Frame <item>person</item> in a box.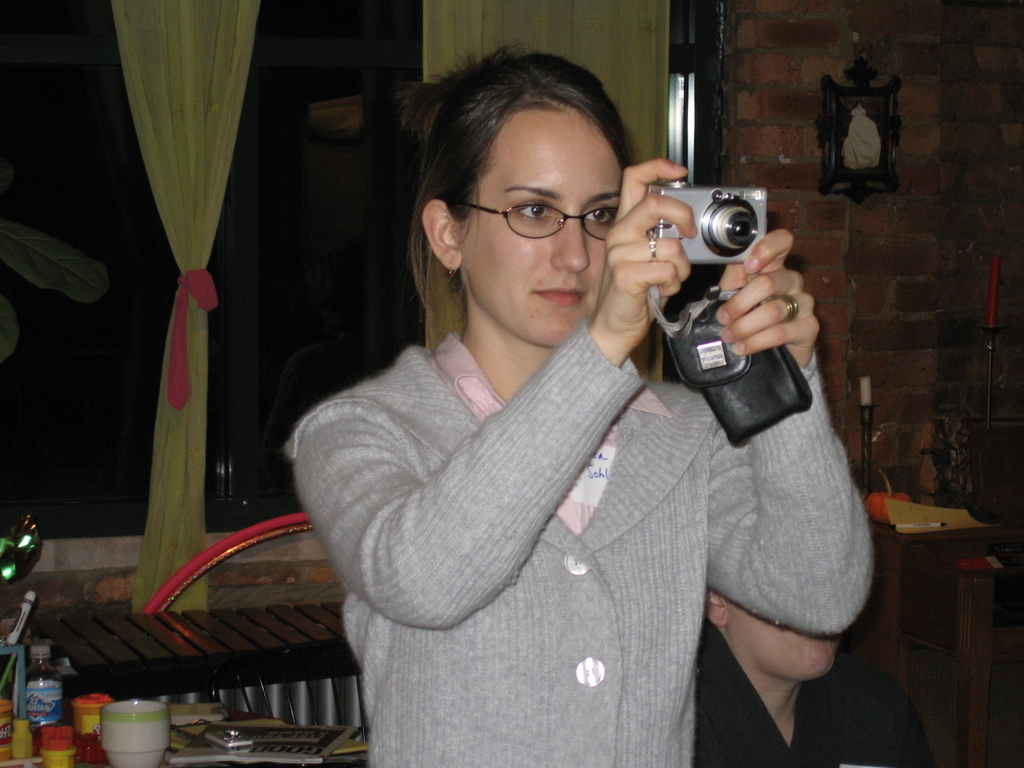
x1=692 y1=582 x2=930 y2=767.
